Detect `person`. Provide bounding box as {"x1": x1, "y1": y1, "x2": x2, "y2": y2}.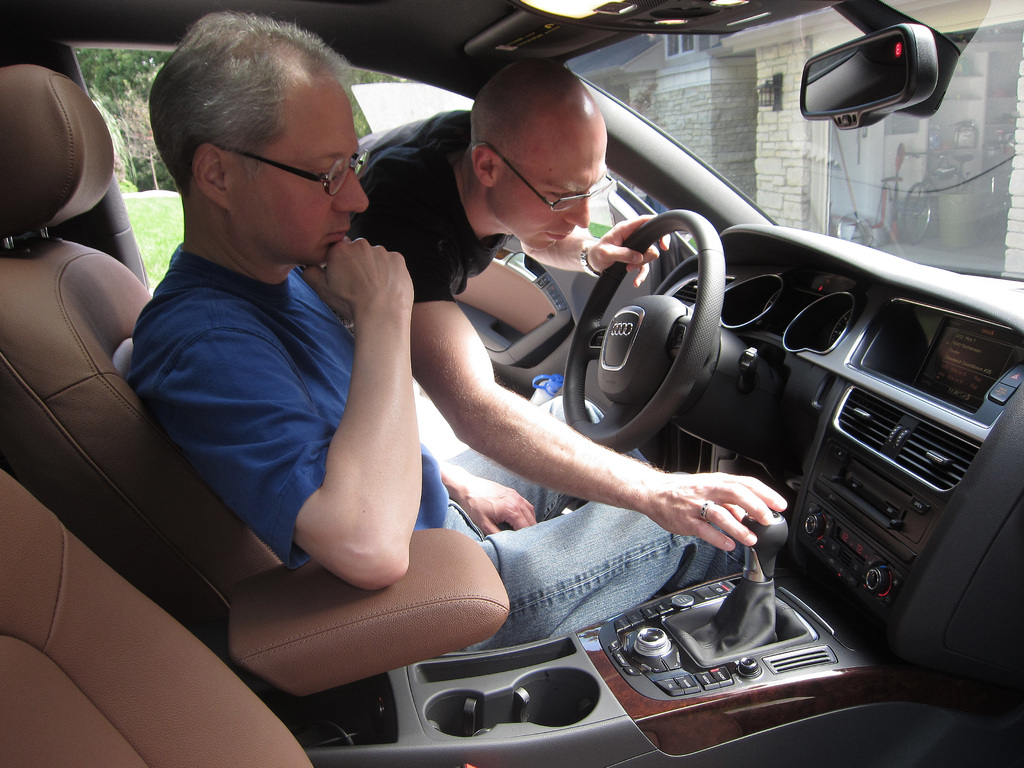
{"x1": 344, "y1": 59, "x2": 790, "y2": 555}.
